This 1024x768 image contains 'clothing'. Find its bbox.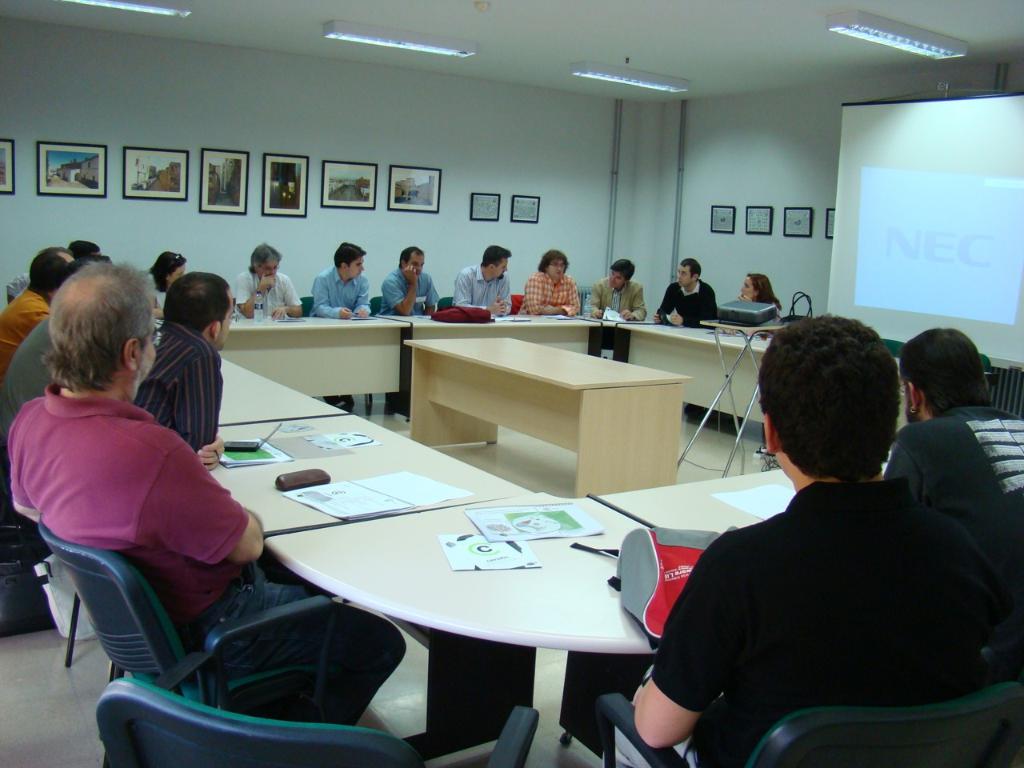
x1=147, y1=272, x2=170, y2=310.
